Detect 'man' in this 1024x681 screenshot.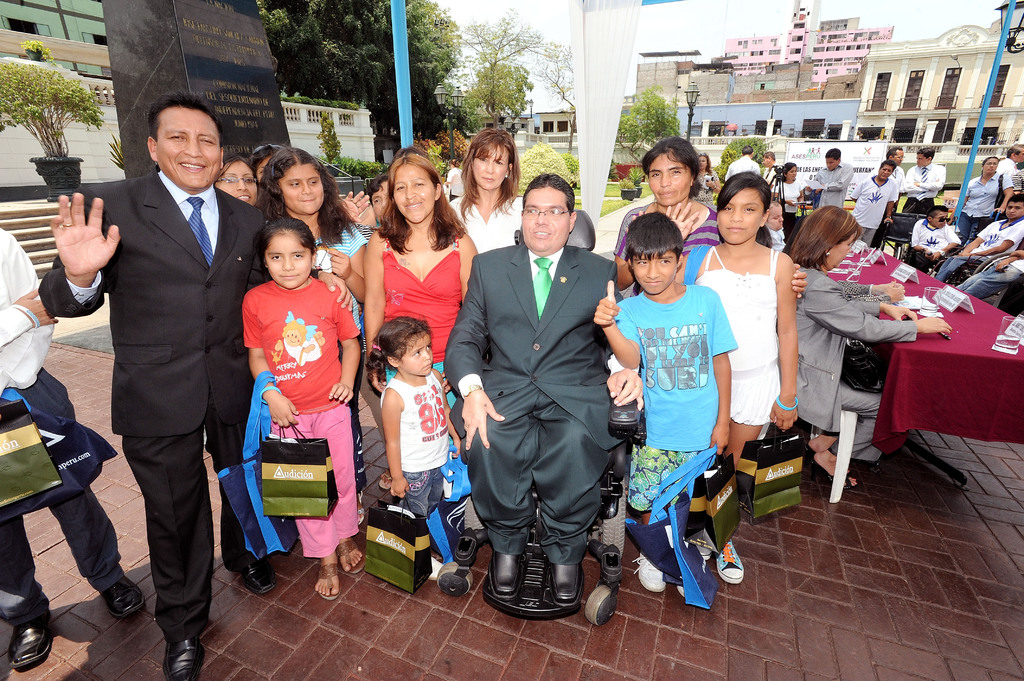
Detection: 444:173:643:604.
